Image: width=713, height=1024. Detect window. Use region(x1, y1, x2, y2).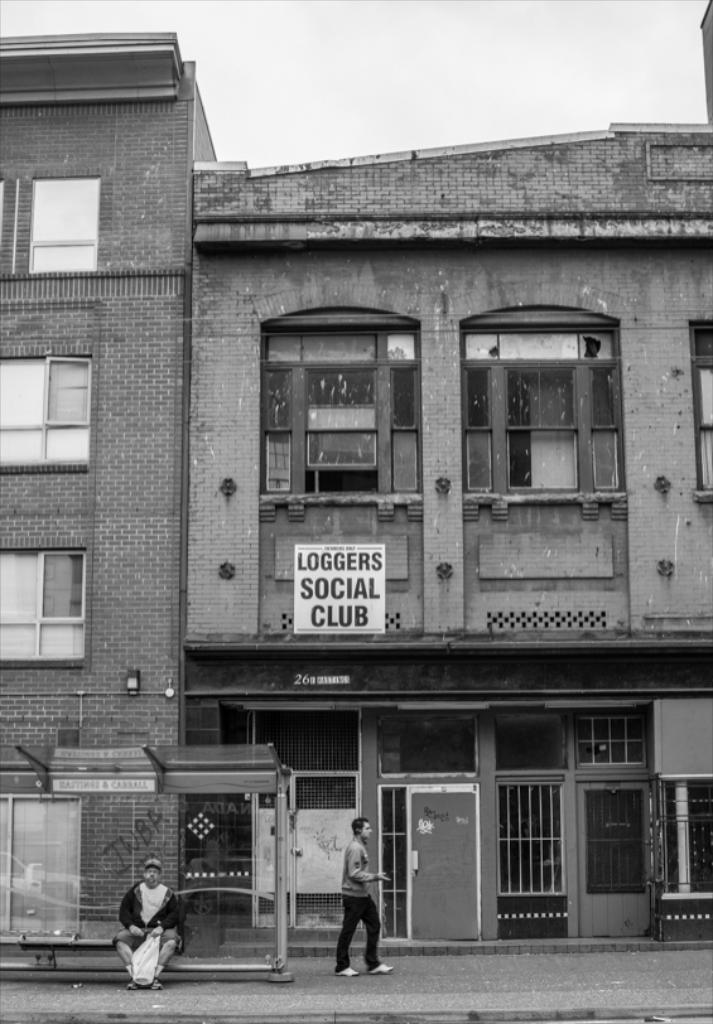
region(0, 547, 83, 675).
